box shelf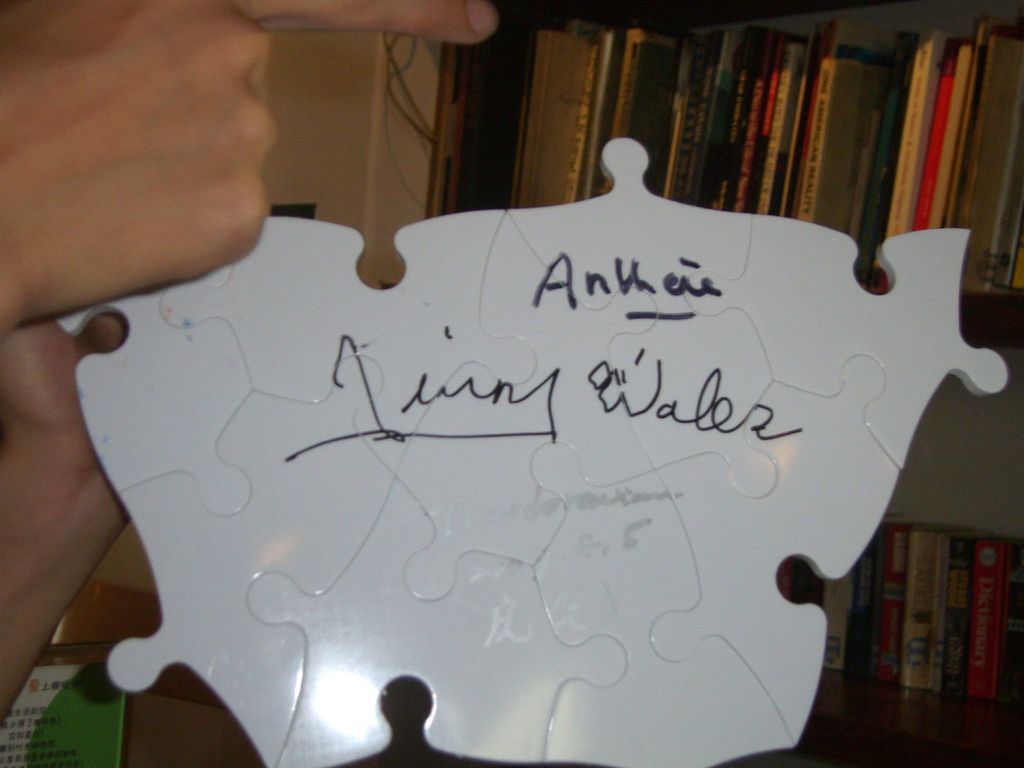
rect(427, 0, 1023, 767)
